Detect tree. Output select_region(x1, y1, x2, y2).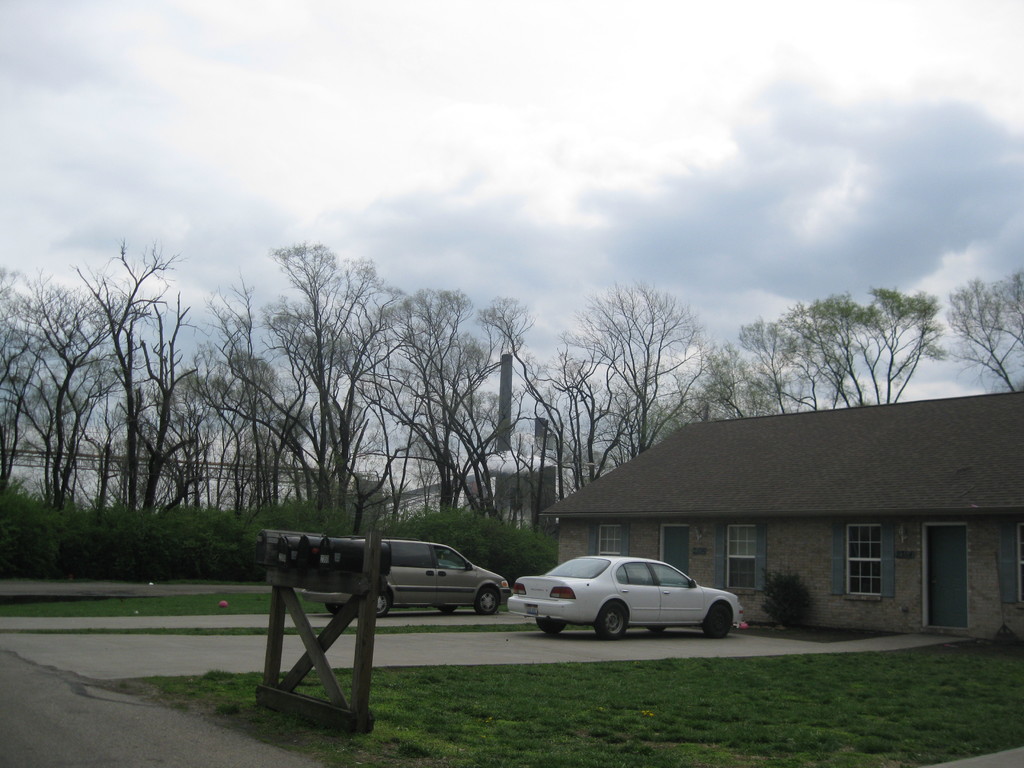
select_region(570, 282, 716, 462).
